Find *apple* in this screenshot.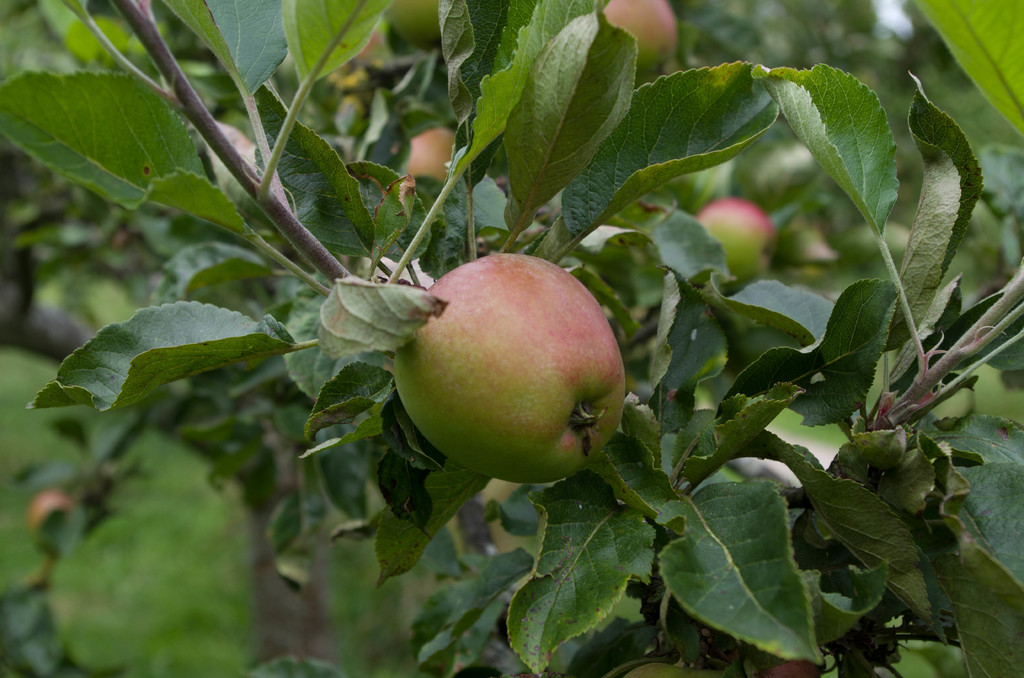
The bounding box for *apple* is [603,0,676,70].
